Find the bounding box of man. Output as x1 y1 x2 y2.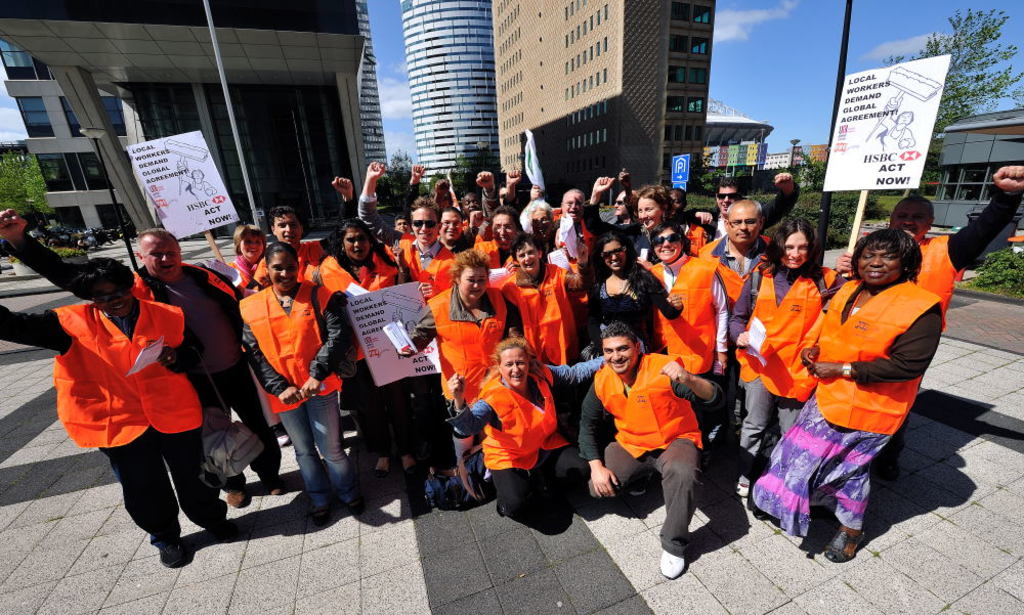
612 190 638 225.
